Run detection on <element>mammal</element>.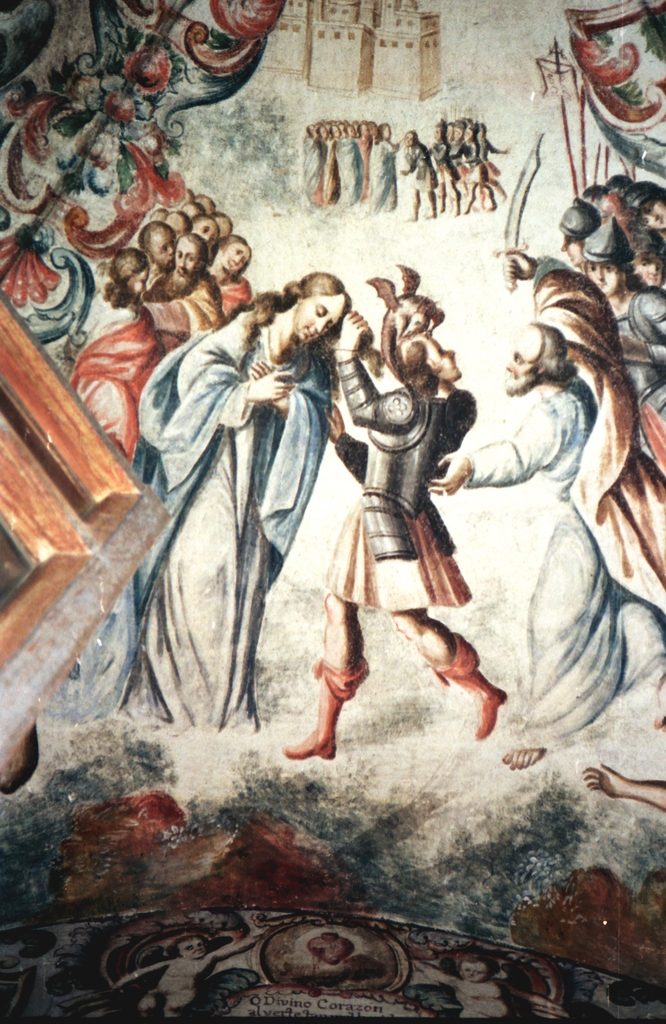
Result: bbox(578, 215, 665, 461).
